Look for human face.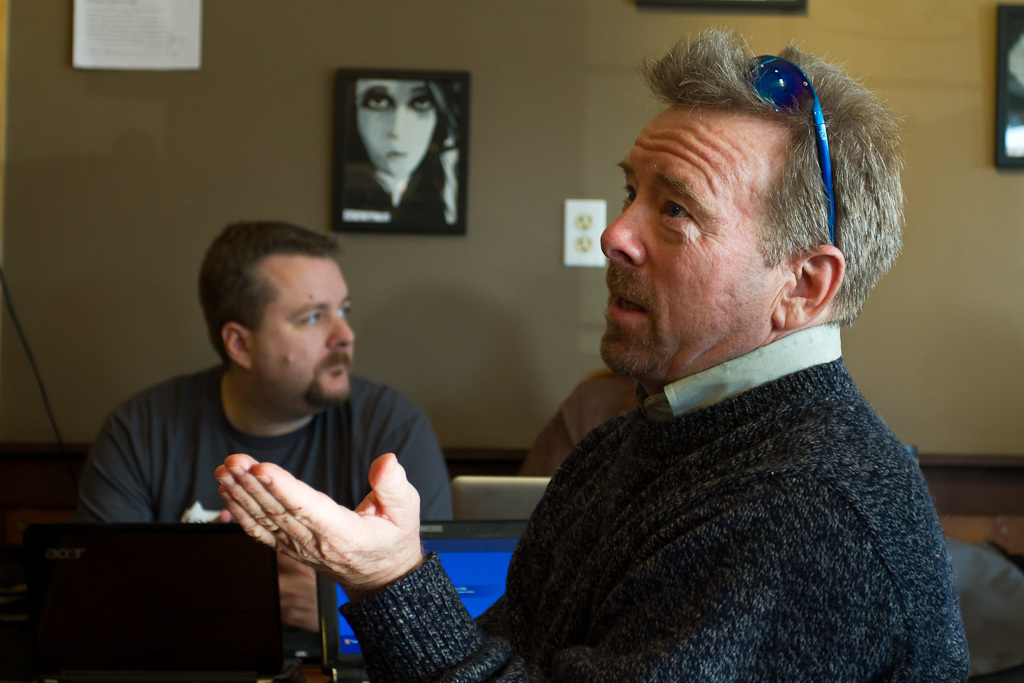
Found: (599, 101, 765, 373).
